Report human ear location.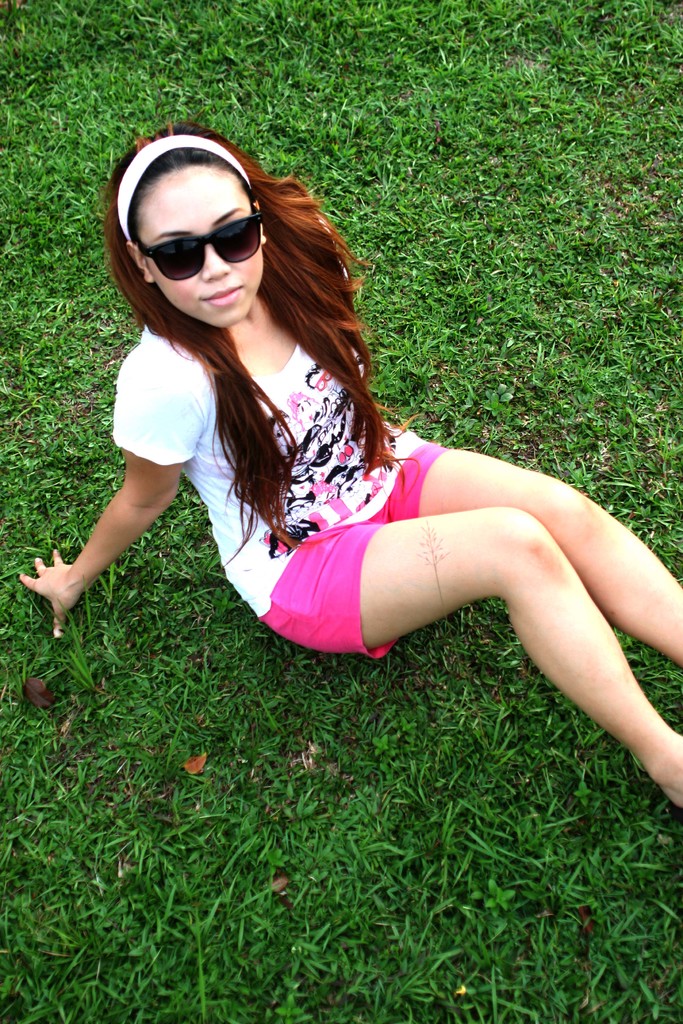
Report: 123:242:151:280.
